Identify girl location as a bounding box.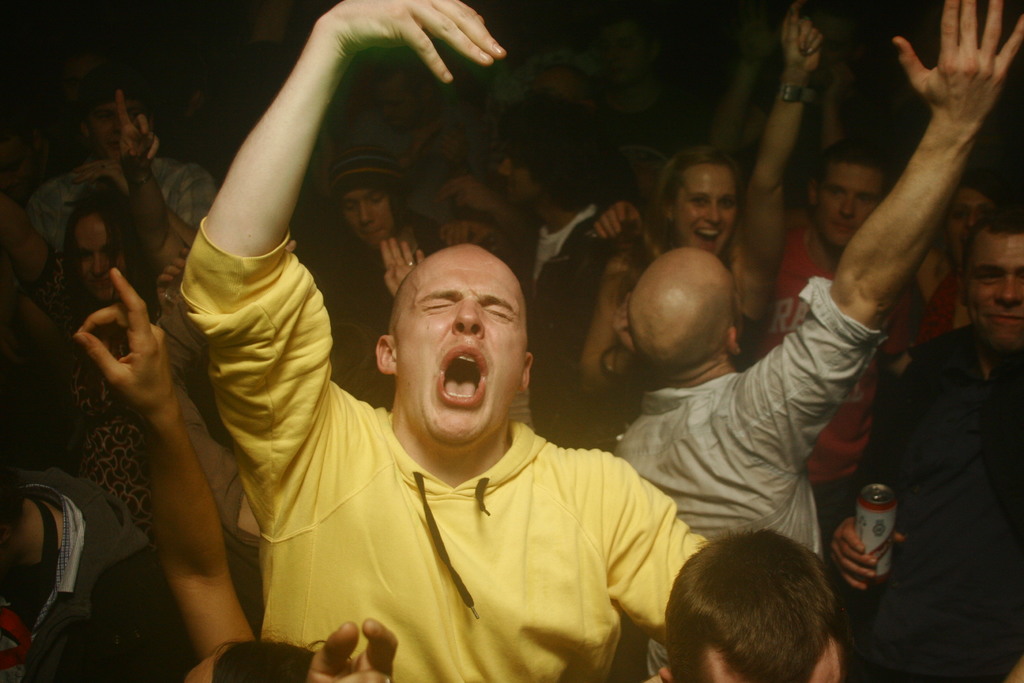
bbox=[0, 187, 157, 546].
